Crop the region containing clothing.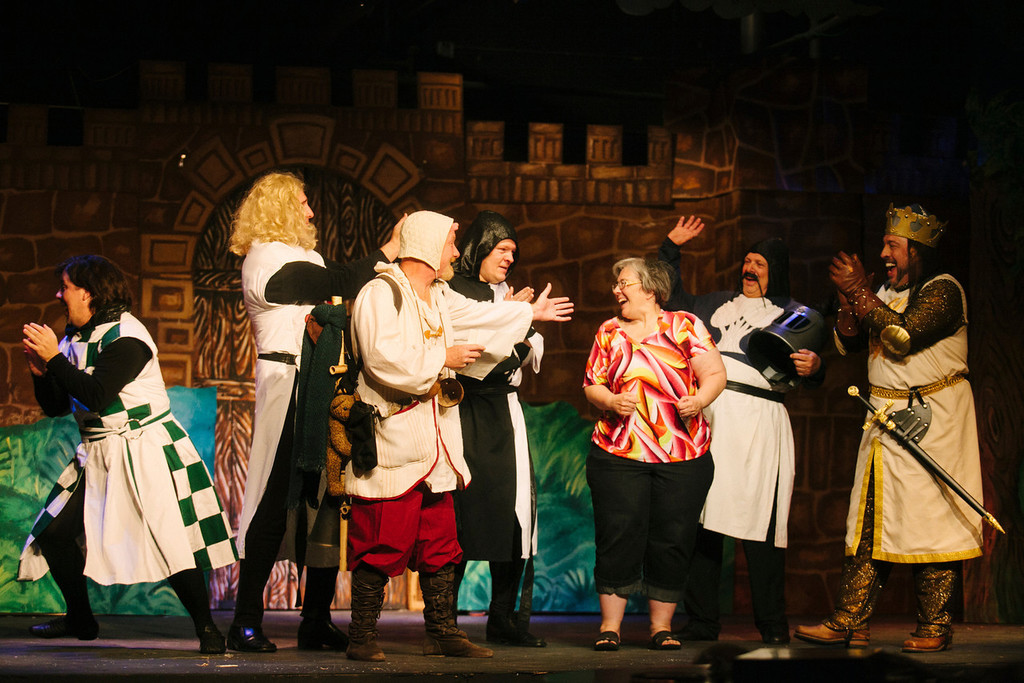
Crop region: select_region(18, 310, 238, 645).
